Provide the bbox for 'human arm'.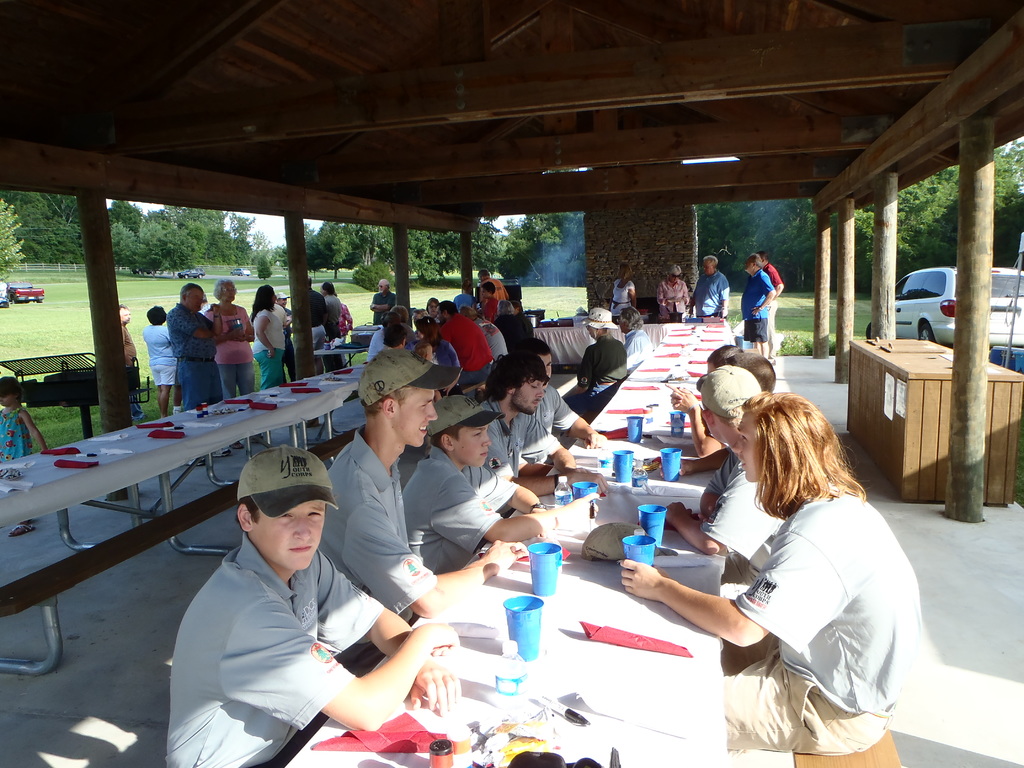
bbox(209, 324, 232, 340).
